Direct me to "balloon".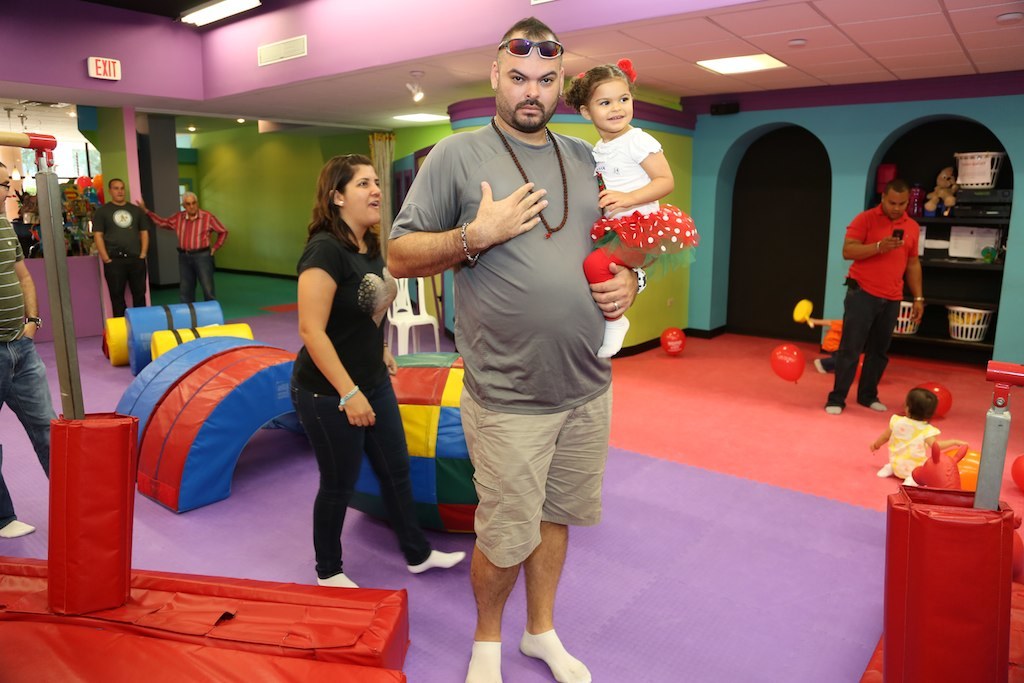
Direction: select_region(1009, 458, 1023, 487).
